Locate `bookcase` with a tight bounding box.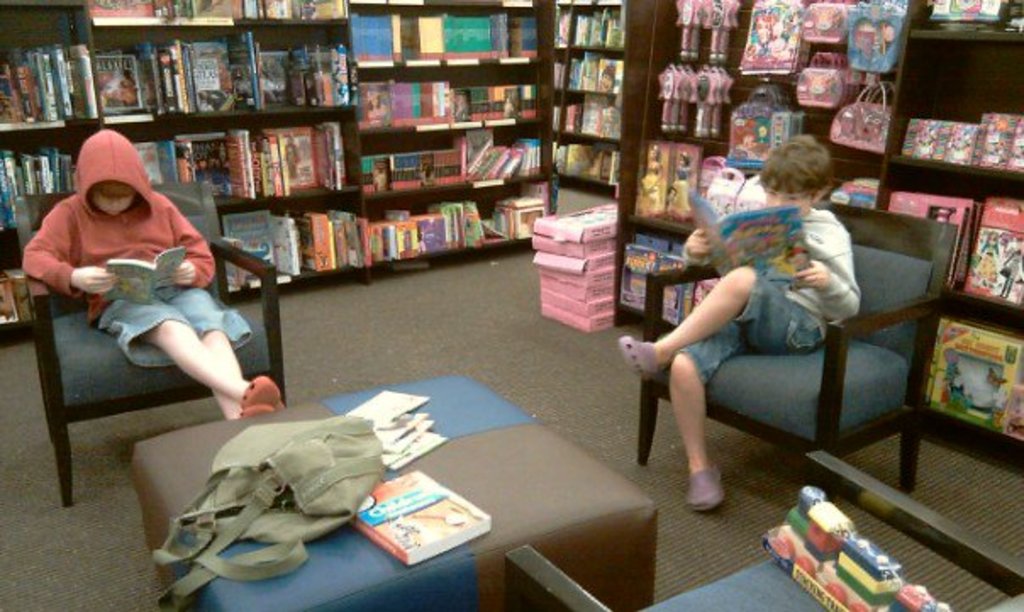
[x1=531, y1=0, x2=1022, y2=478].
